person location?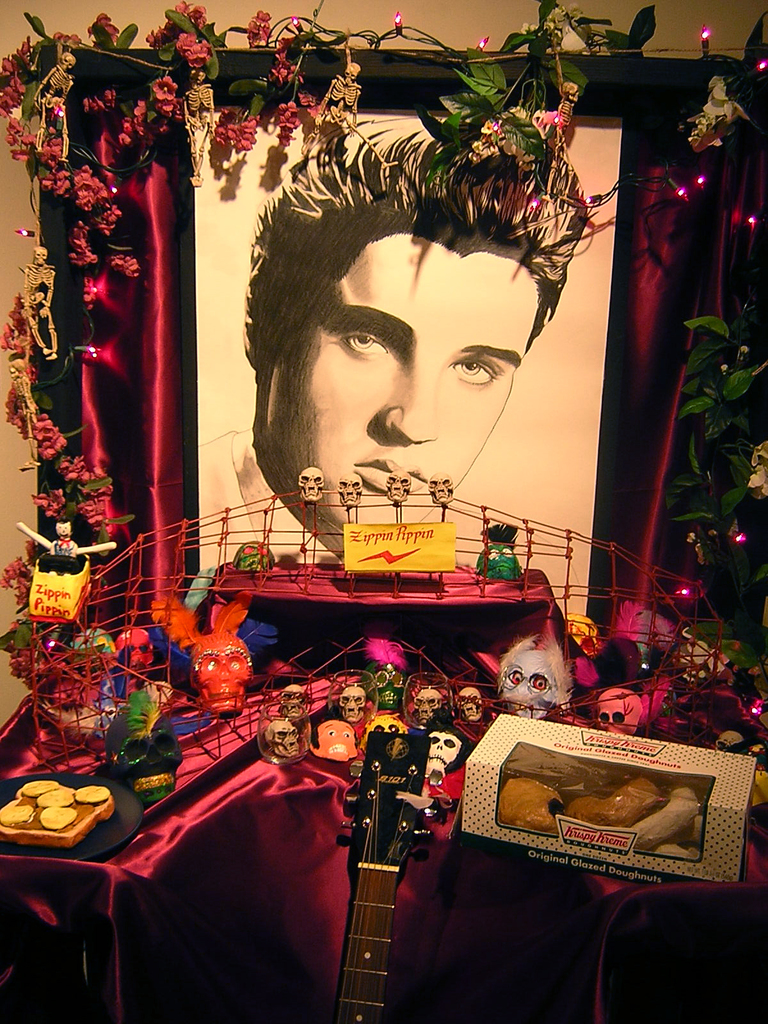
(216,115,589,582)
